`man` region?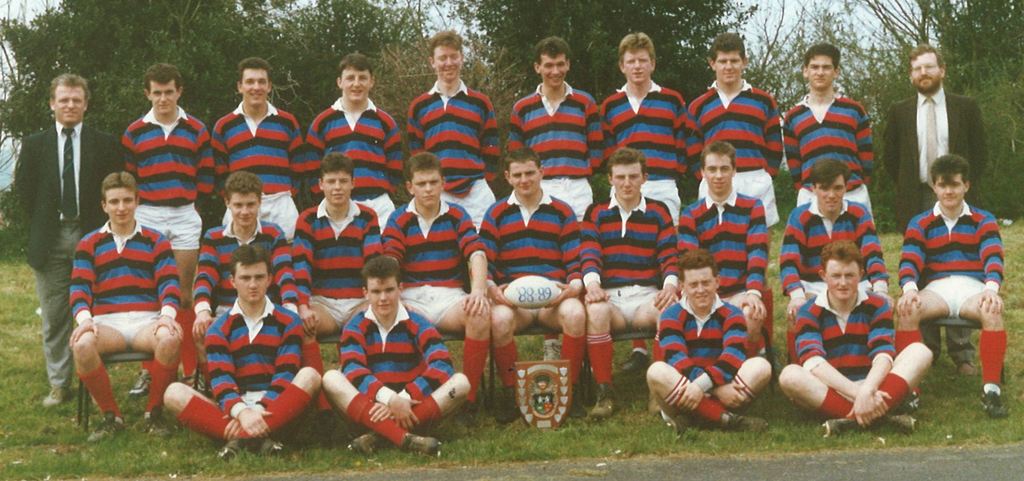
x1=778, y1=159, x2=893, y2=368
